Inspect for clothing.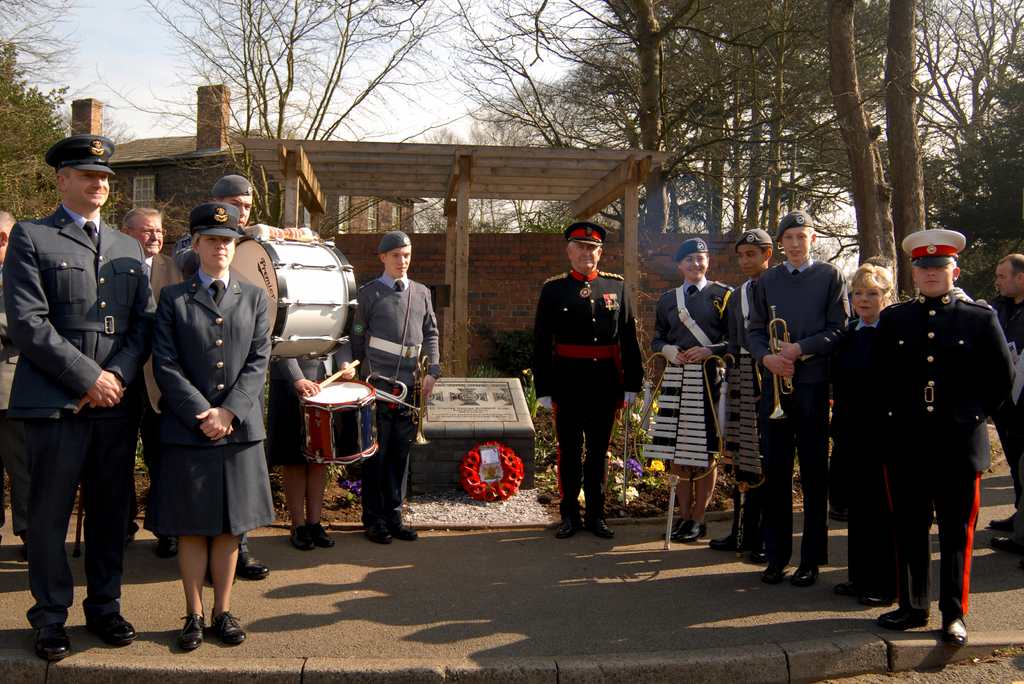
Inspection: detection(271, 347, 333, 468).
